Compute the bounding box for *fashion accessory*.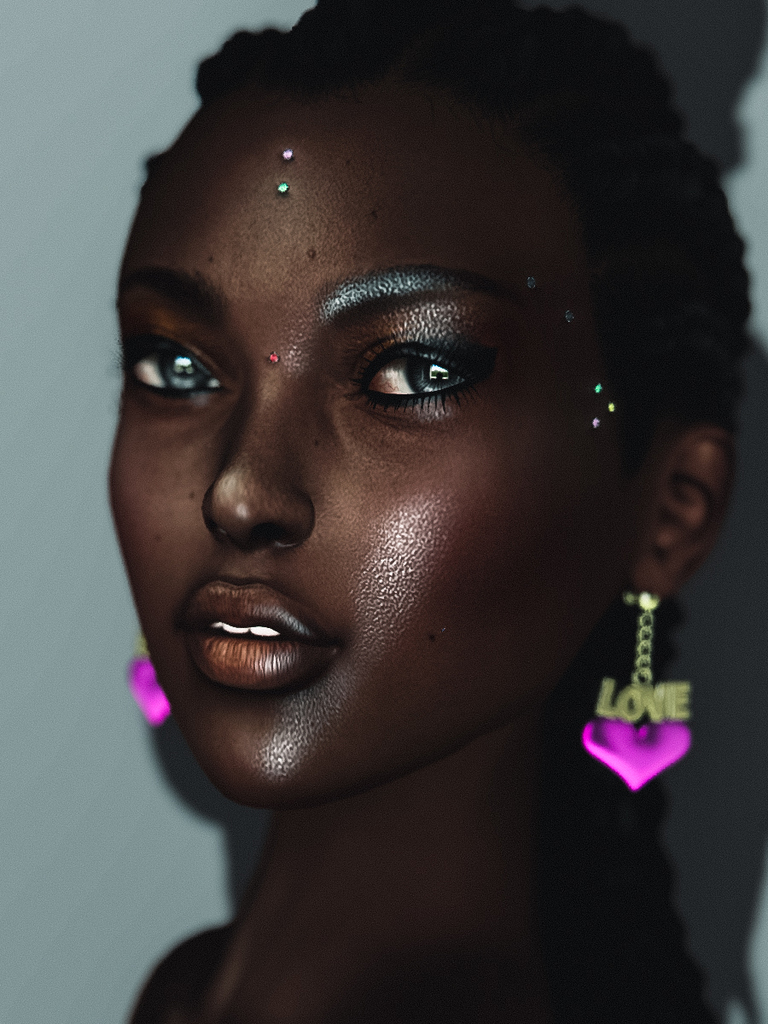
region(275, 182, 288, 194).
